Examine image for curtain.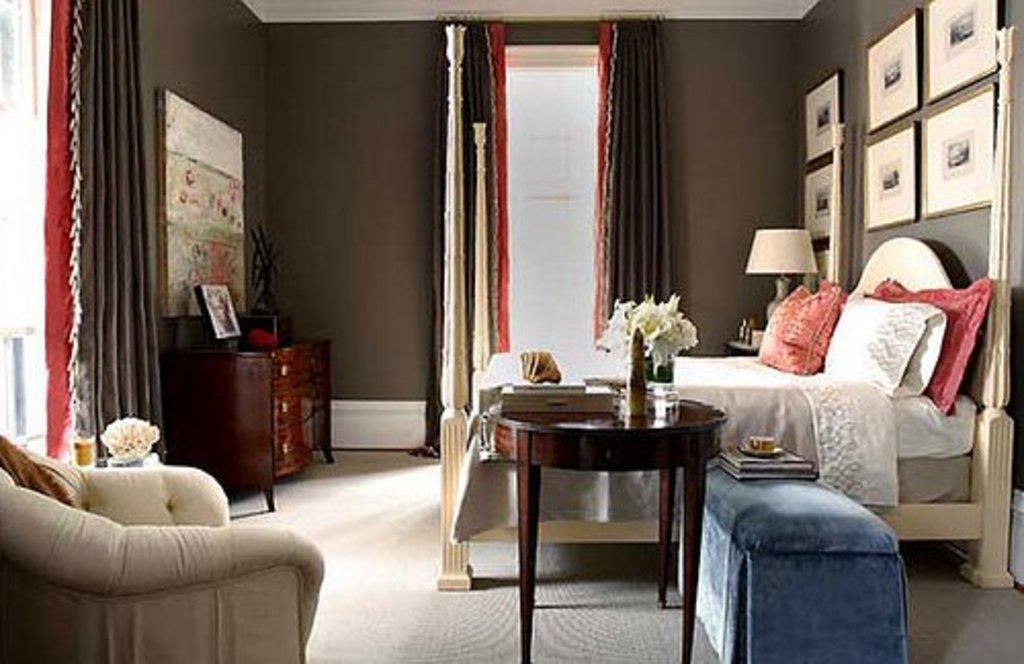
Examination result: 596/12/668/283.
